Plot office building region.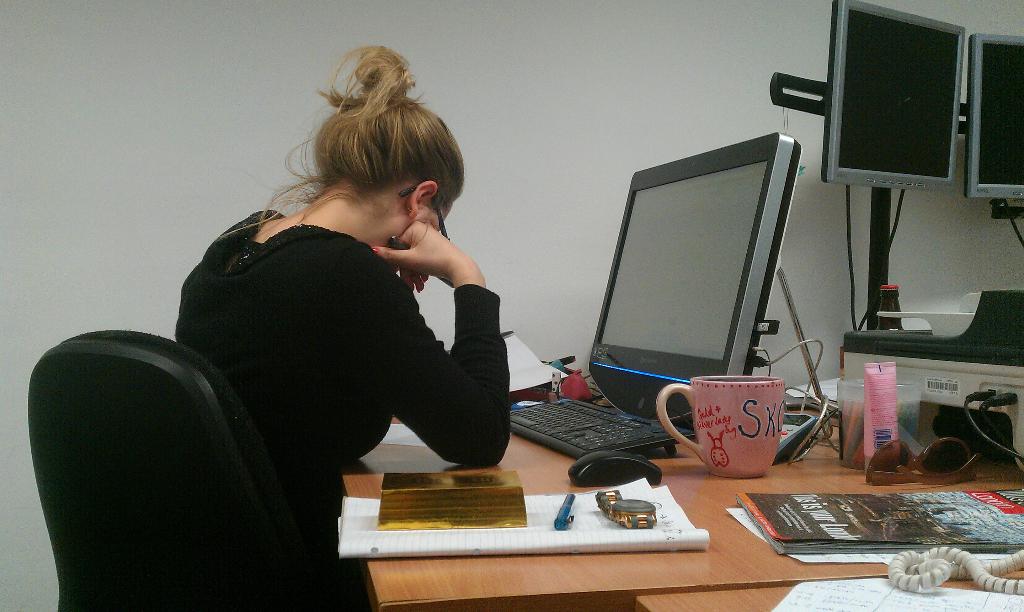
Plotted at left=0, top=0, right=1016, bottom=592.
